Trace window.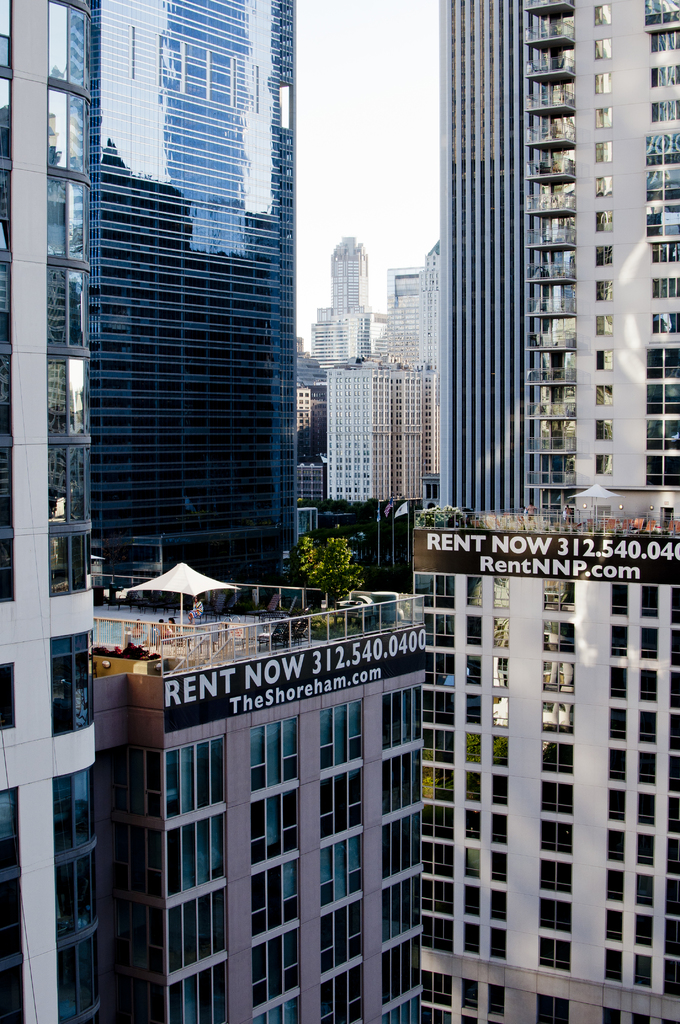
Traced to crop(467, 694, 482, 724).
